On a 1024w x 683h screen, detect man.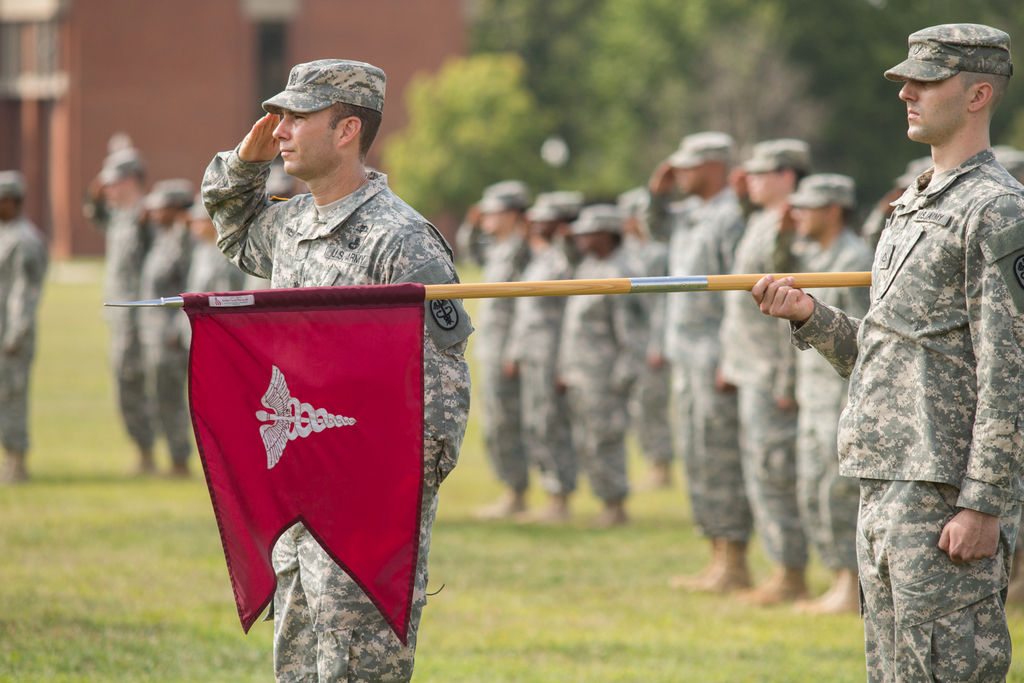
detection(0, 167, 49, 484).
